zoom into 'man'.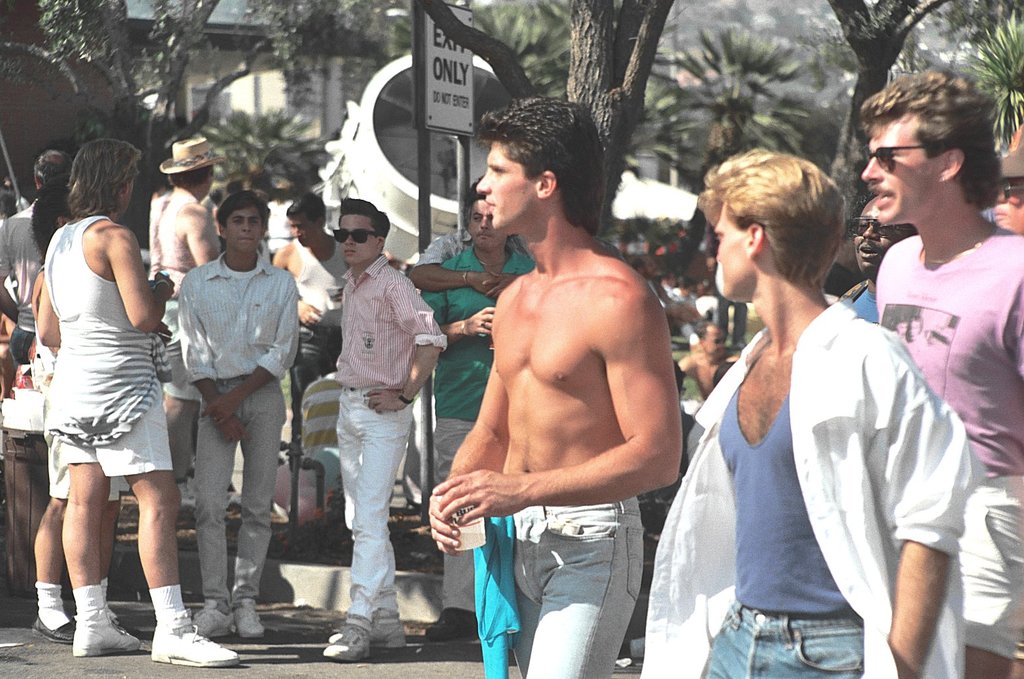
Zoom target: (148, 136, 223, 513).
